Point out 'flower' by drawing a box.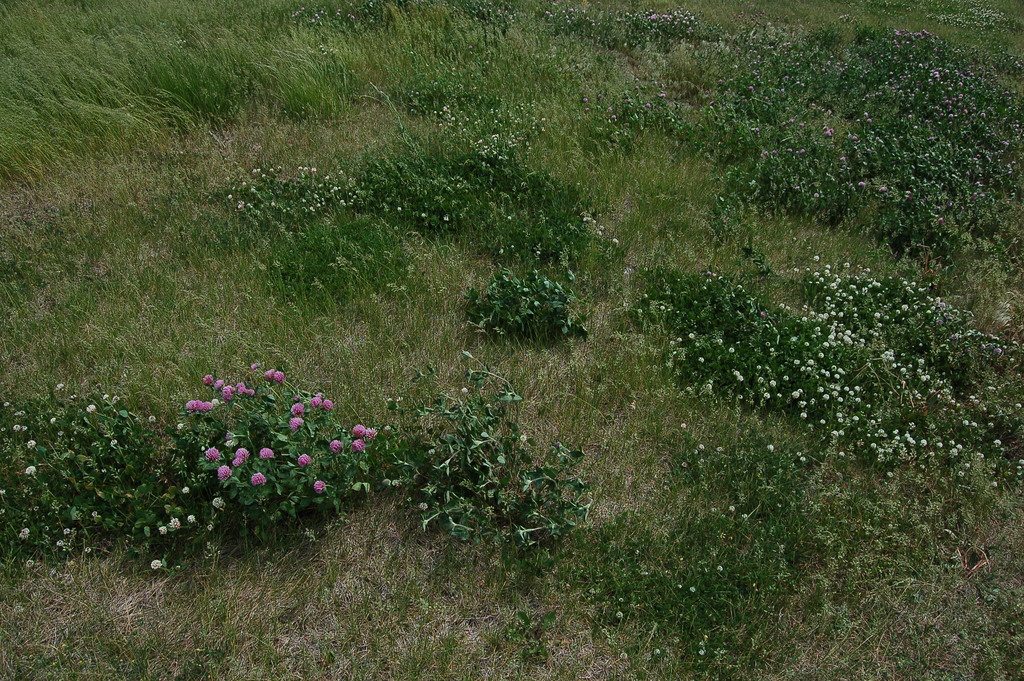
610:111:616:120.
